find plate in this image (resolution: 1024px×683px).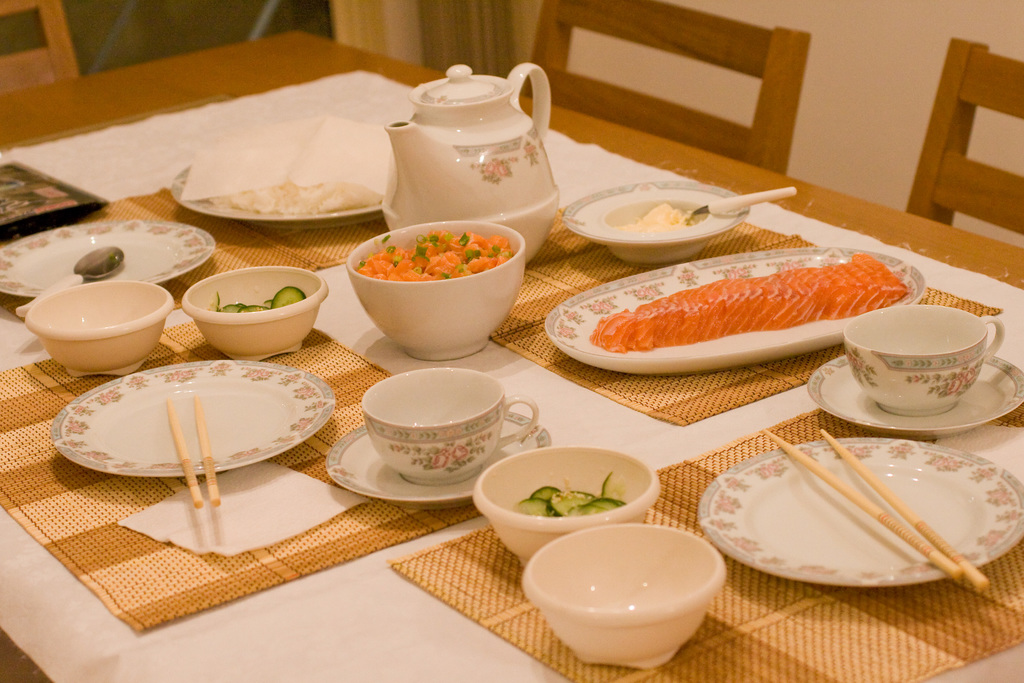
[x1=807, y1=350, x2=1023, y2=436].
